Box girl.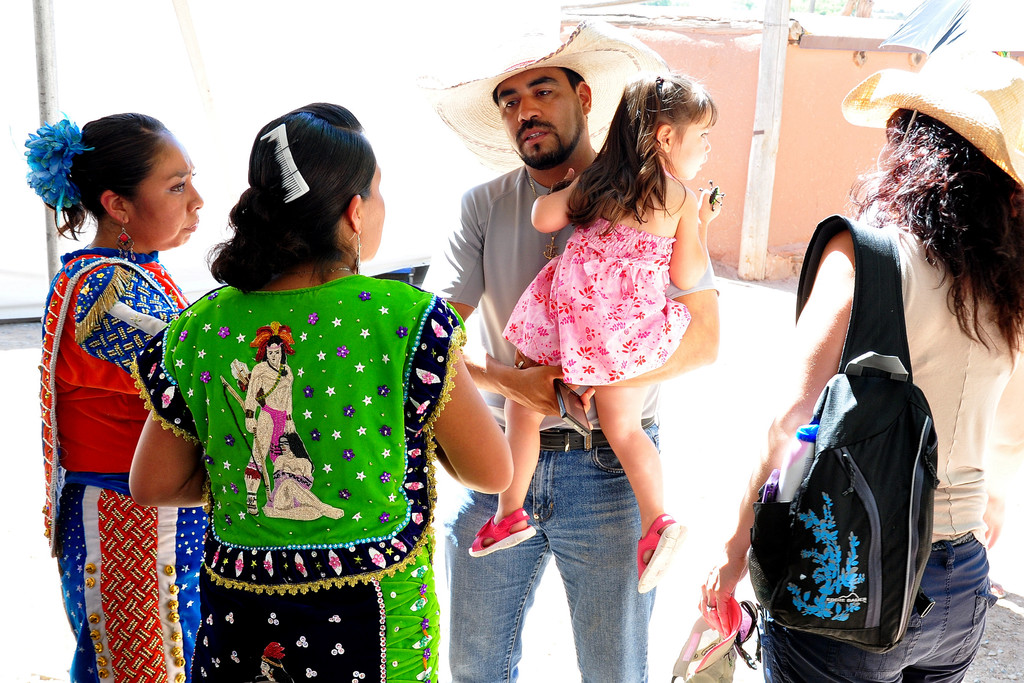
[x1=465, y1=65, x2=723, y2=592].
